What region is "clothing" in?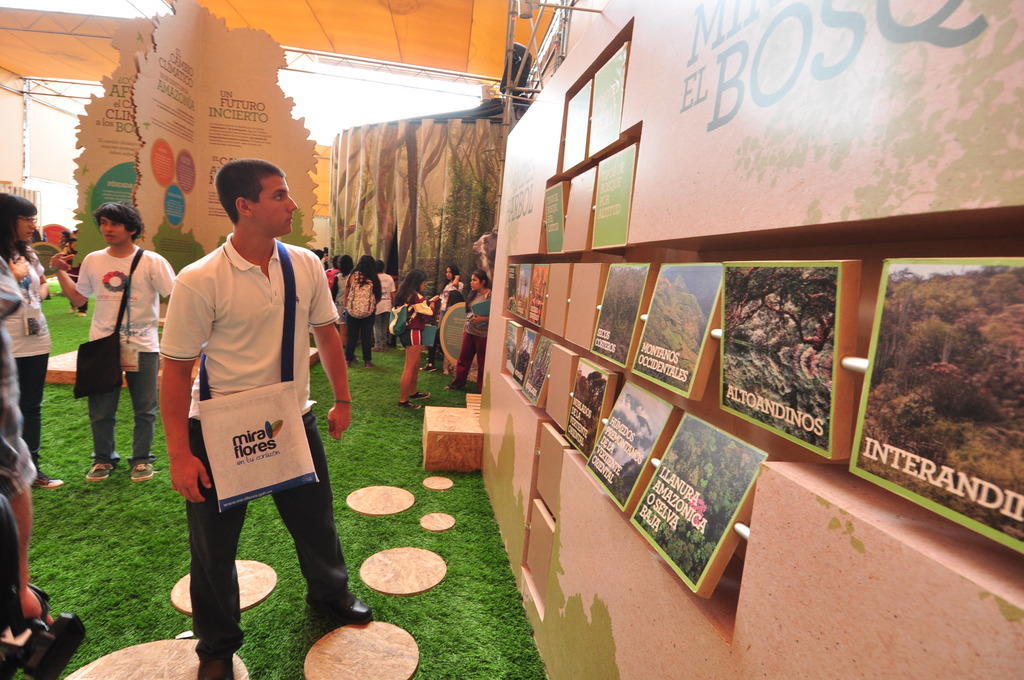
(x1=1, y1=335, x2=30, y2=508).
